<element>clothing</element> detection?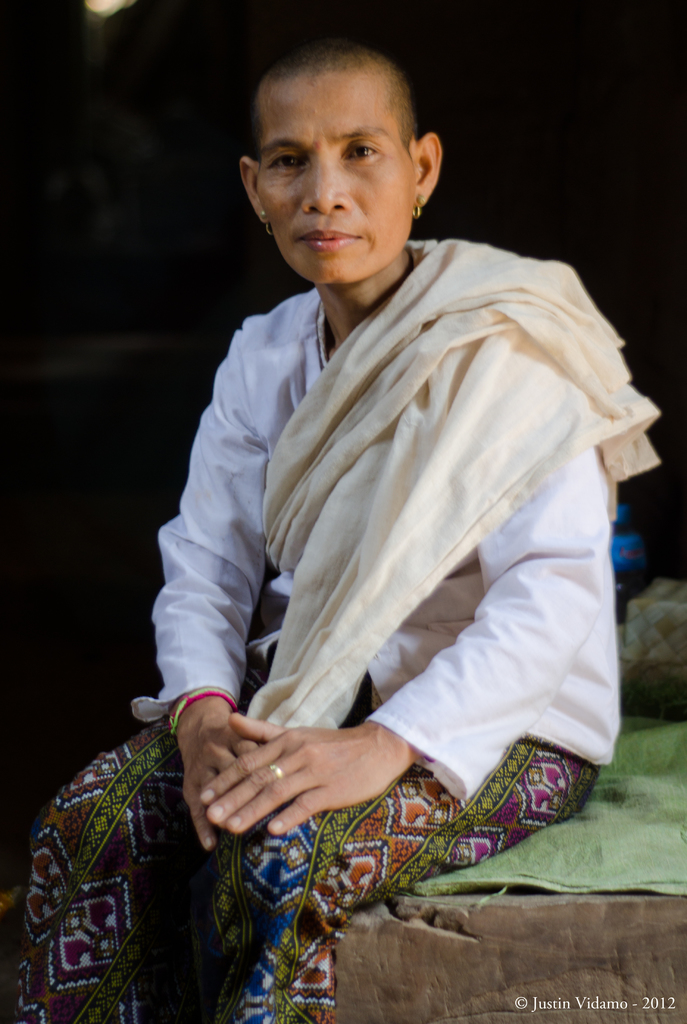
(12, 239, 661, 1023)
